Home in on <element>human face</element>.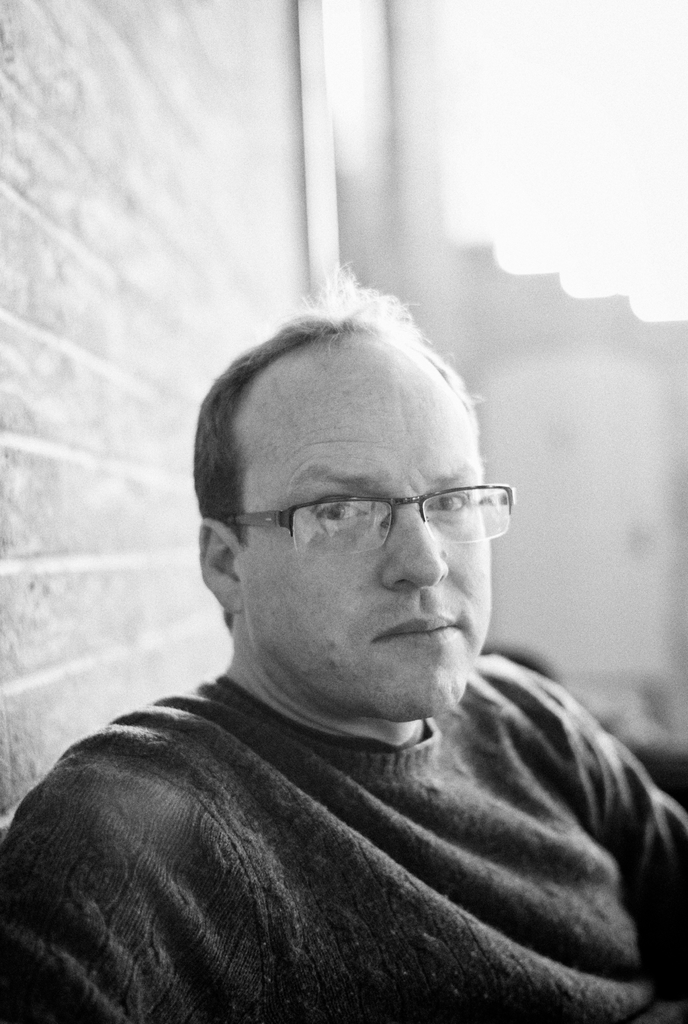
Homed in at pyautogui.locateOnScreen(239, 339, 495, 722).
